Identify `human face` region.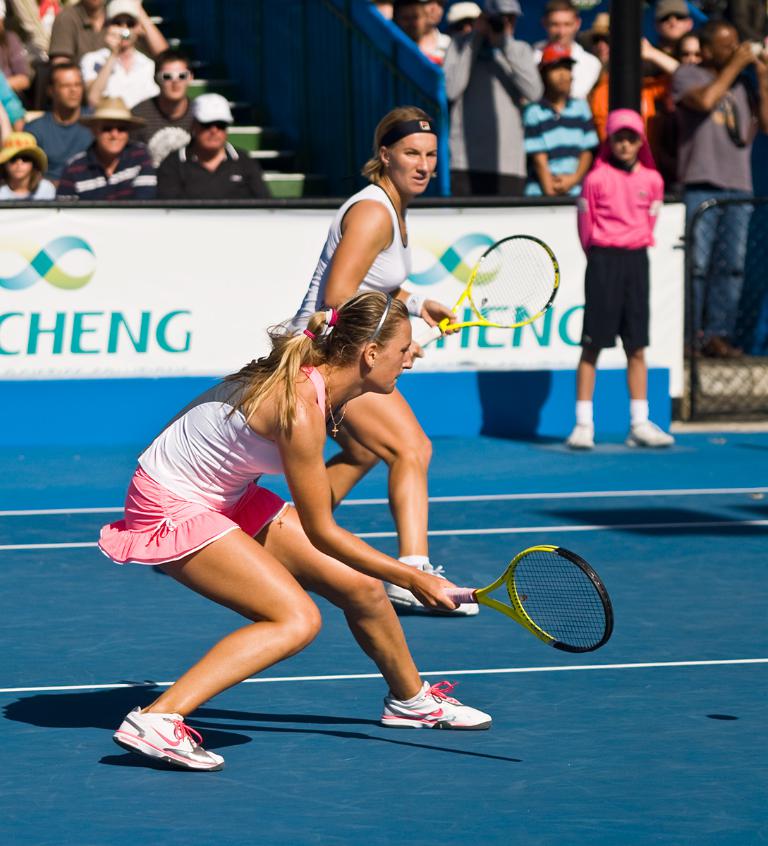
Region: {"left": 375, "top": 316, "right": 413, "bottom": 393}.
